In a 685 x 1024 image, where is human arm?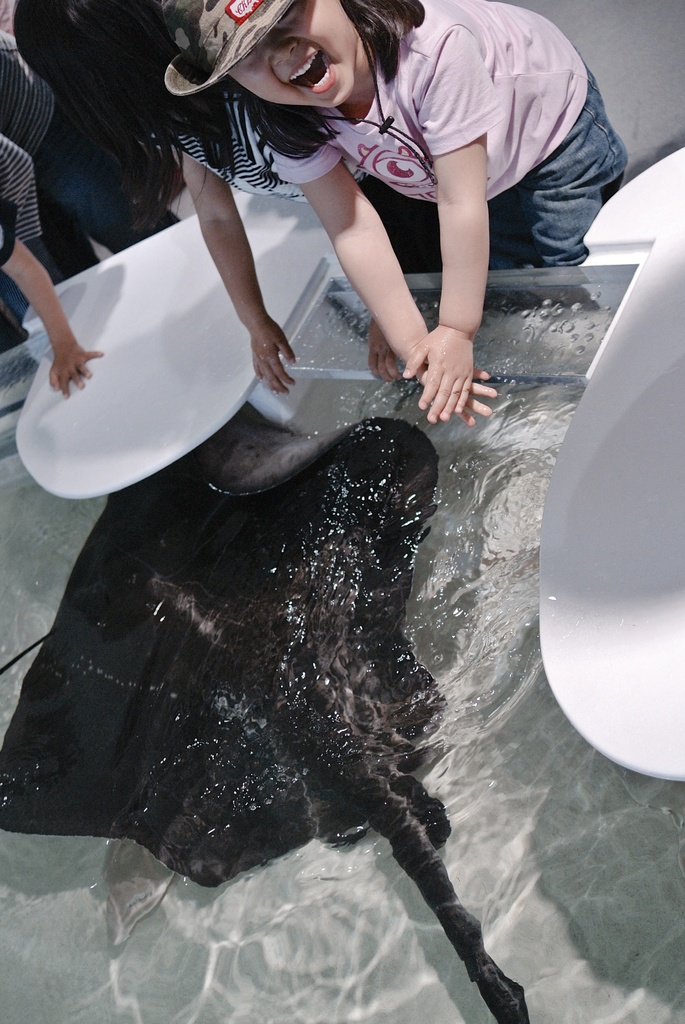
{"x1": 401, "y1": 30, "x2": 501, "y2": 426}.
